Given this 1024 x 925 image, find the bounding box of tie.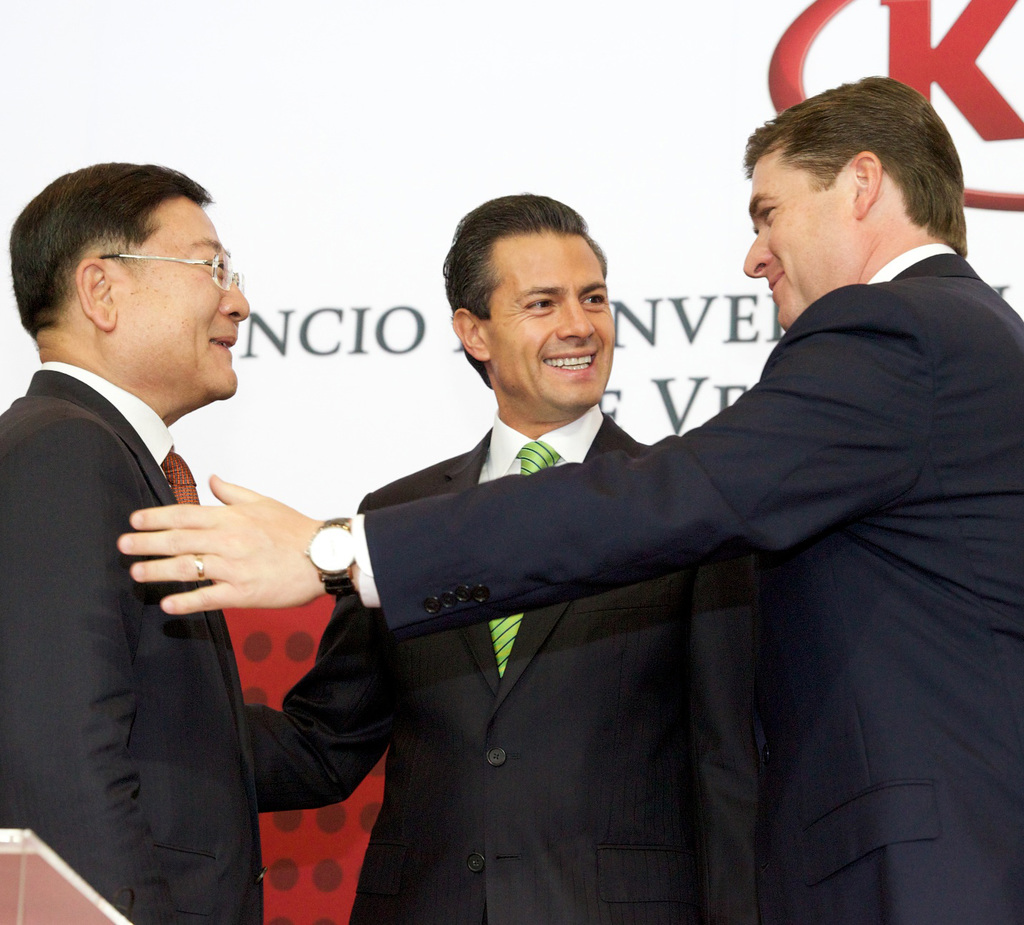
162,452,209,513.
